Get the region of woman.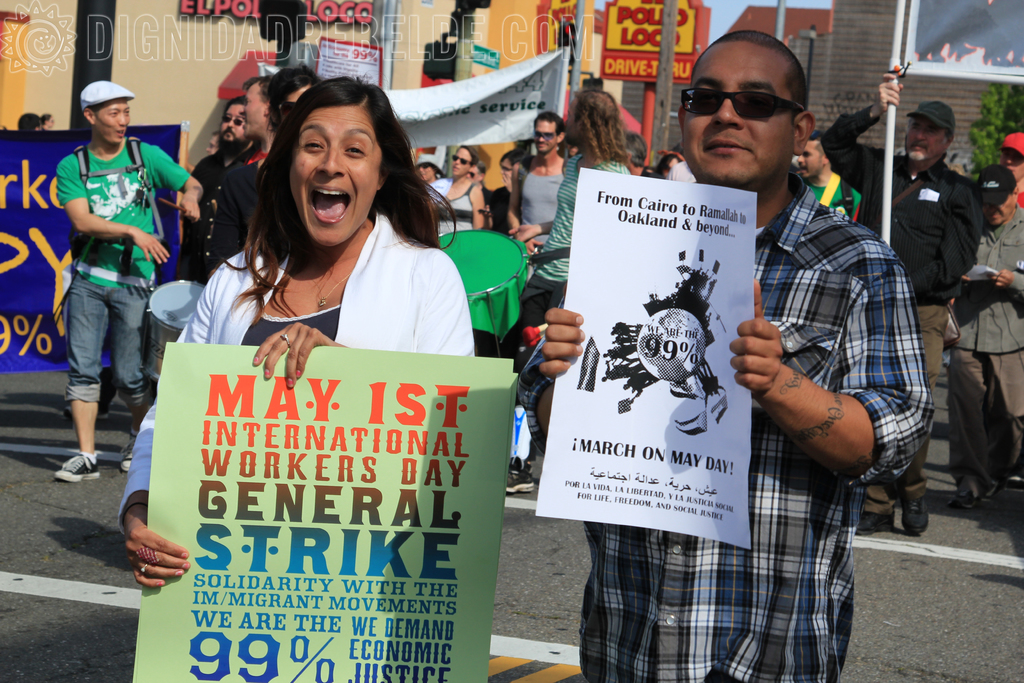
[x1=488, y1=150, x2=526, y2=234].
